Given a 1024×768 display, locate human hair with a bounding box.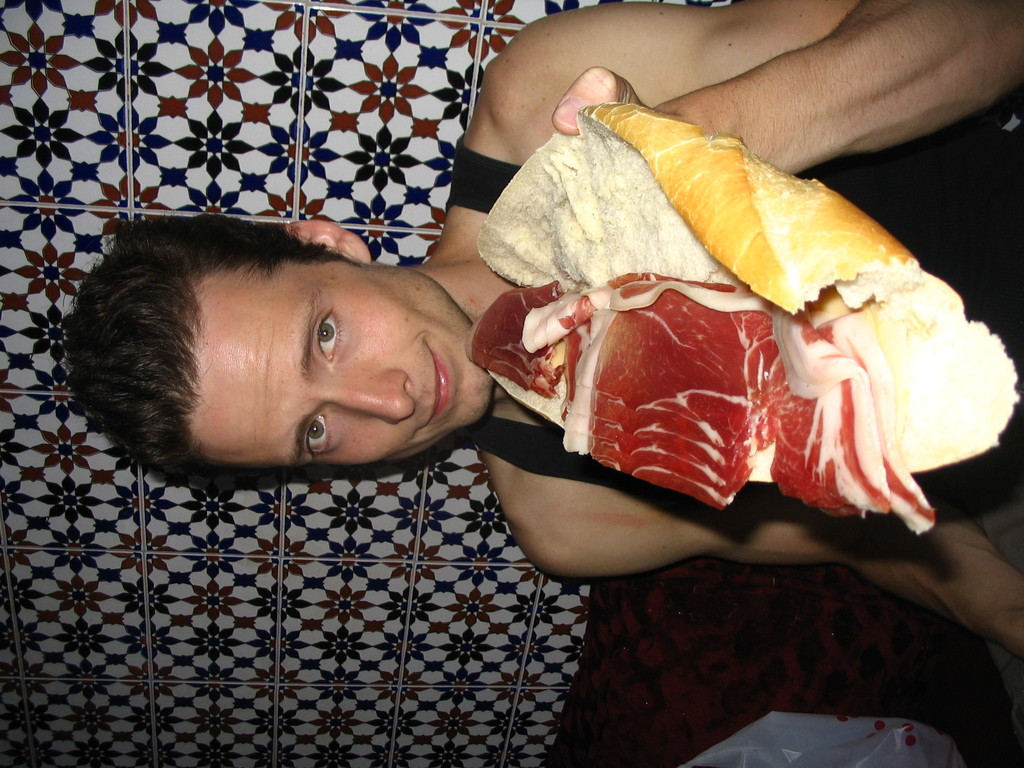
Located: 68:209:341:491.
